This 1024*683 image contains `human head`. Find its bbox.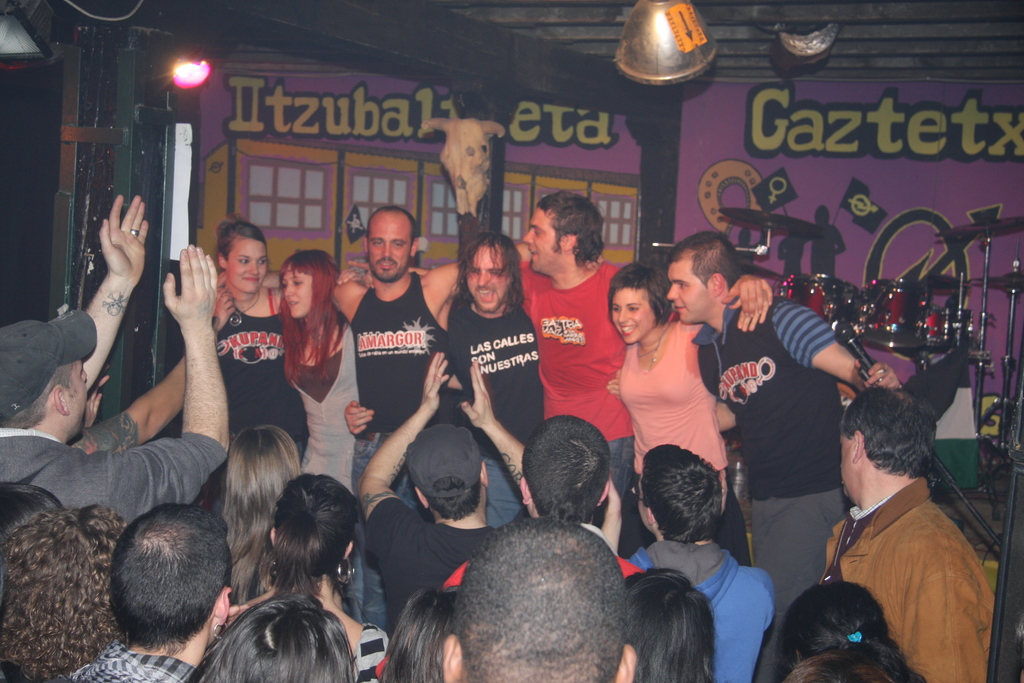
[462, 231, 533, 310].
